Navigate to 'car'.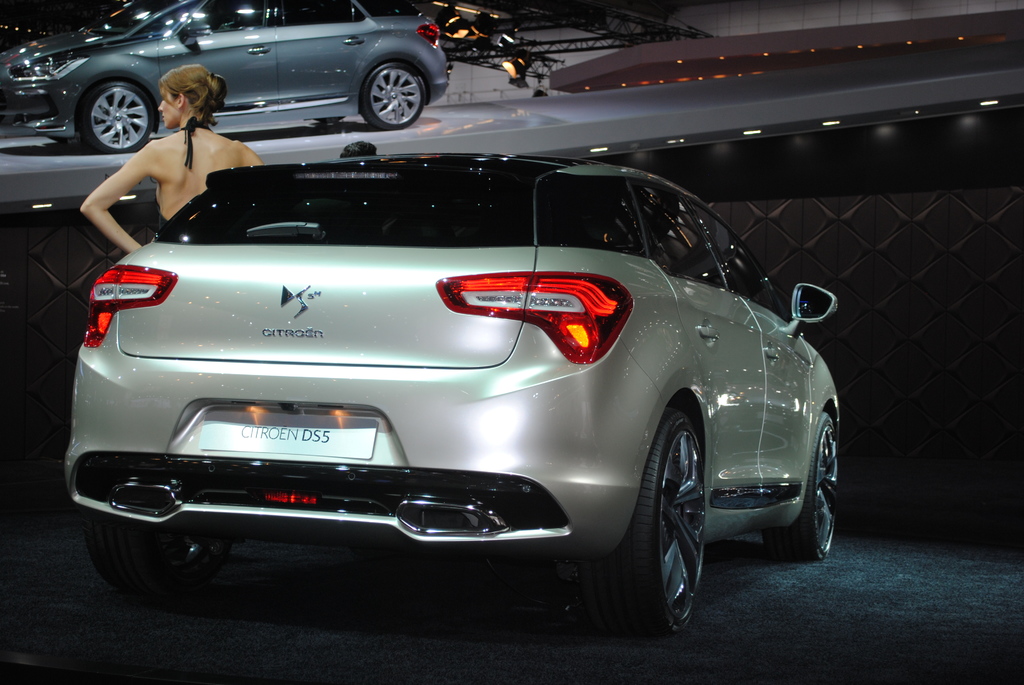
Navigation target: {"left": 61, "top": 152, "right": 839, "bottom": 645}.
